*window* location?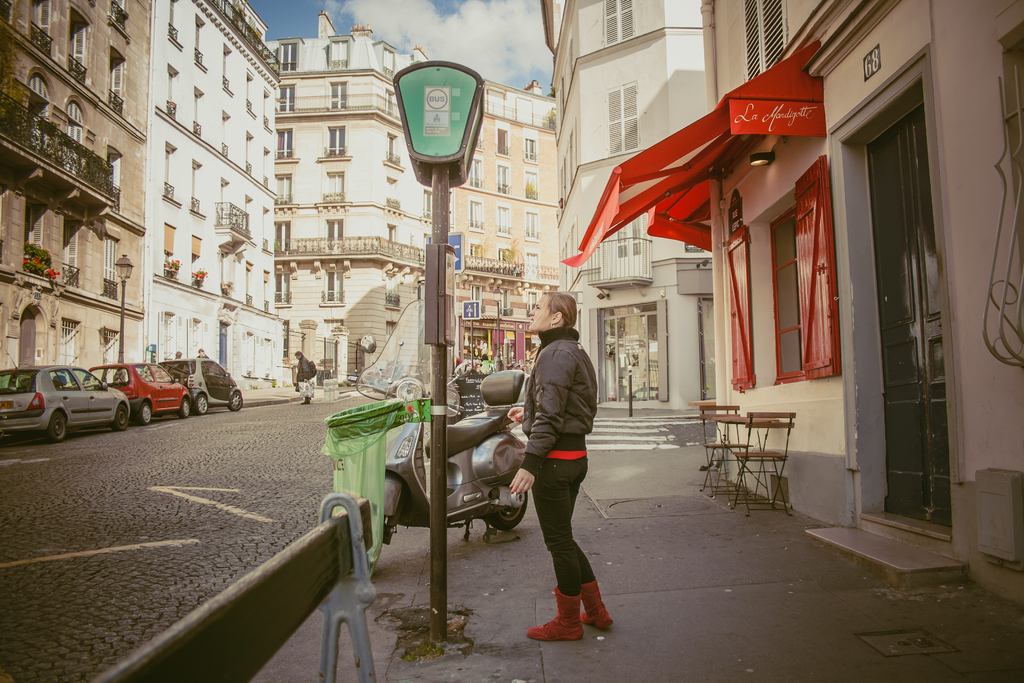
crop(168, 0, 184, 52)
